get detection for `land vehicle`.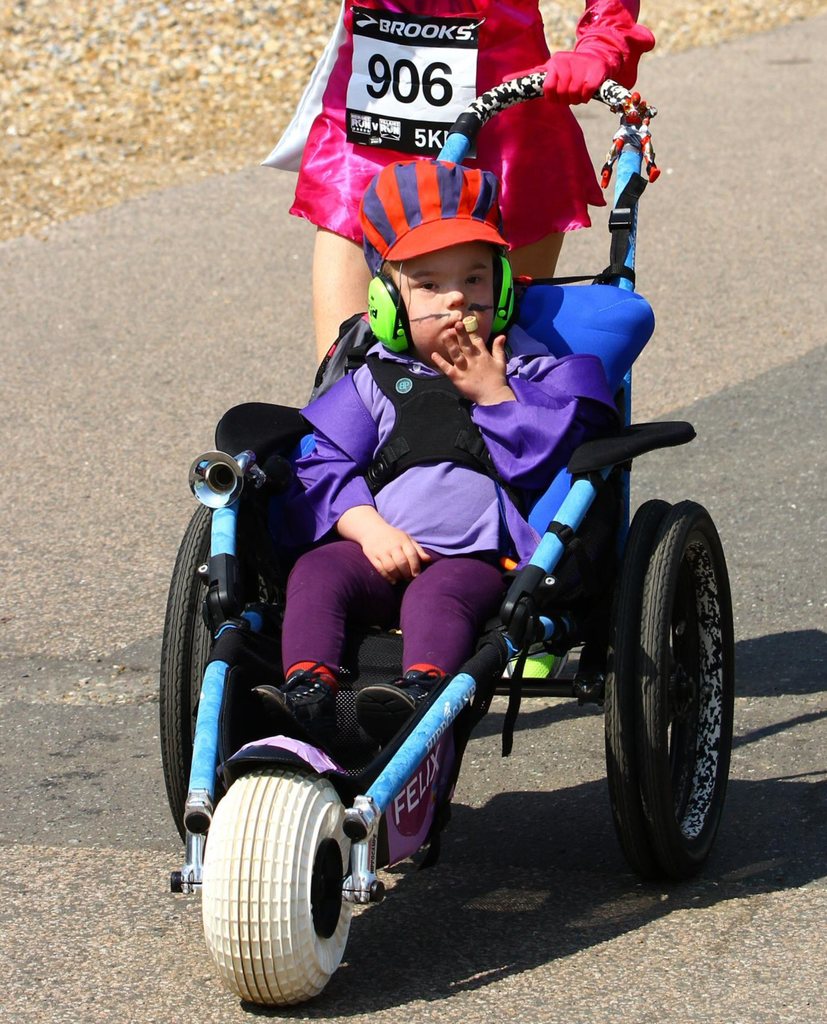
Detection: locate(167, 281, 751, 991).
